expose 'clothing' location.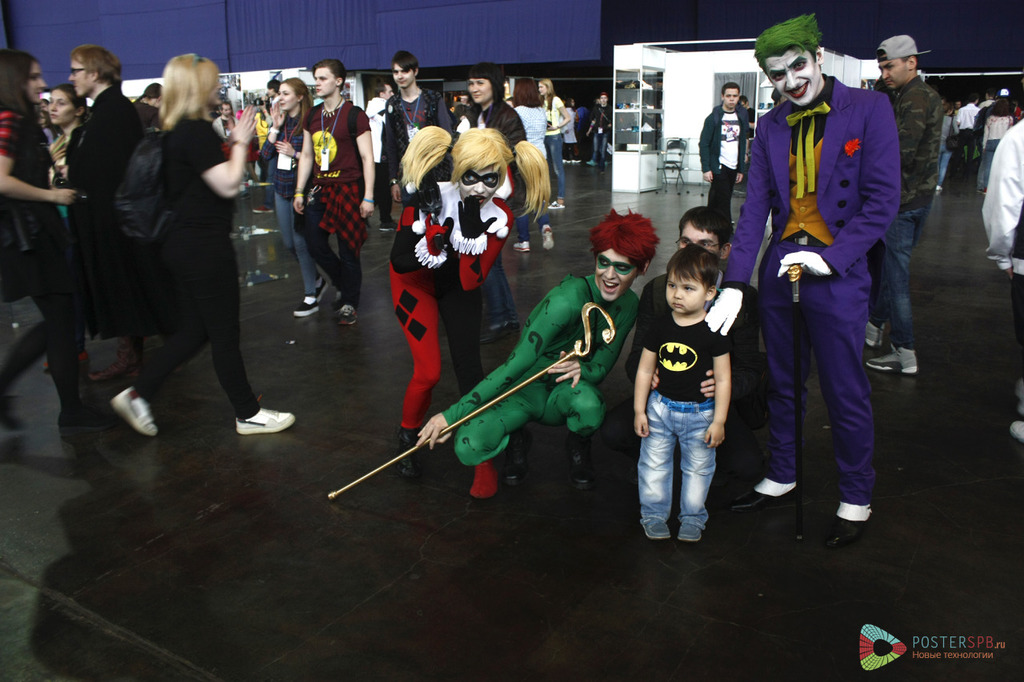
Exposed at bbox(150, 117, 250, 419).
